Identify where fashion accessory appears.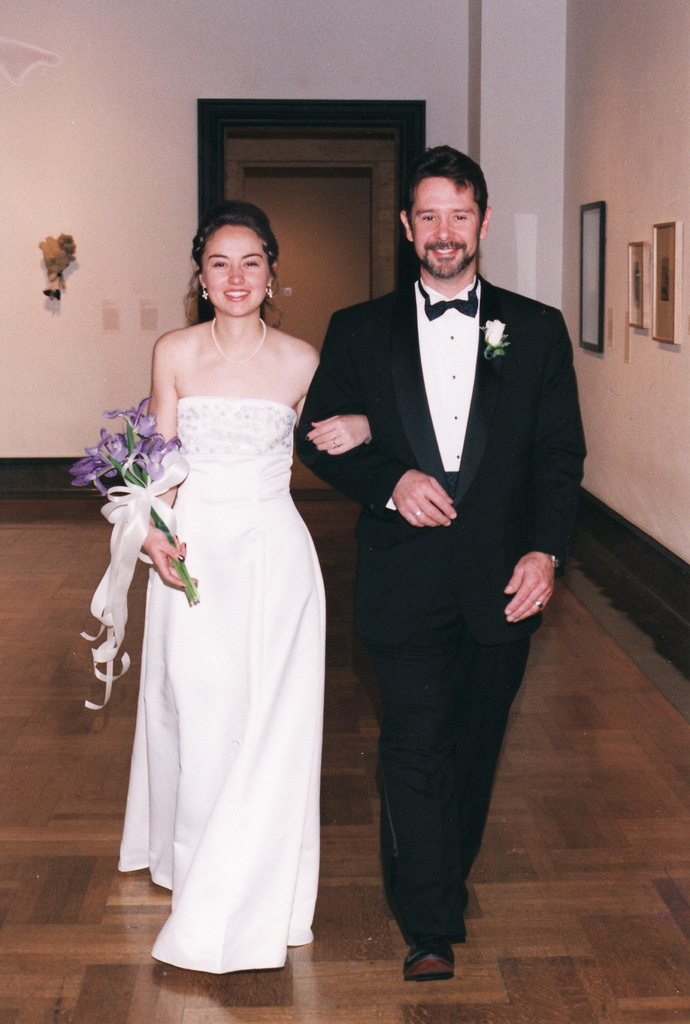
Appears at rect(267, 283, 277, 302).
